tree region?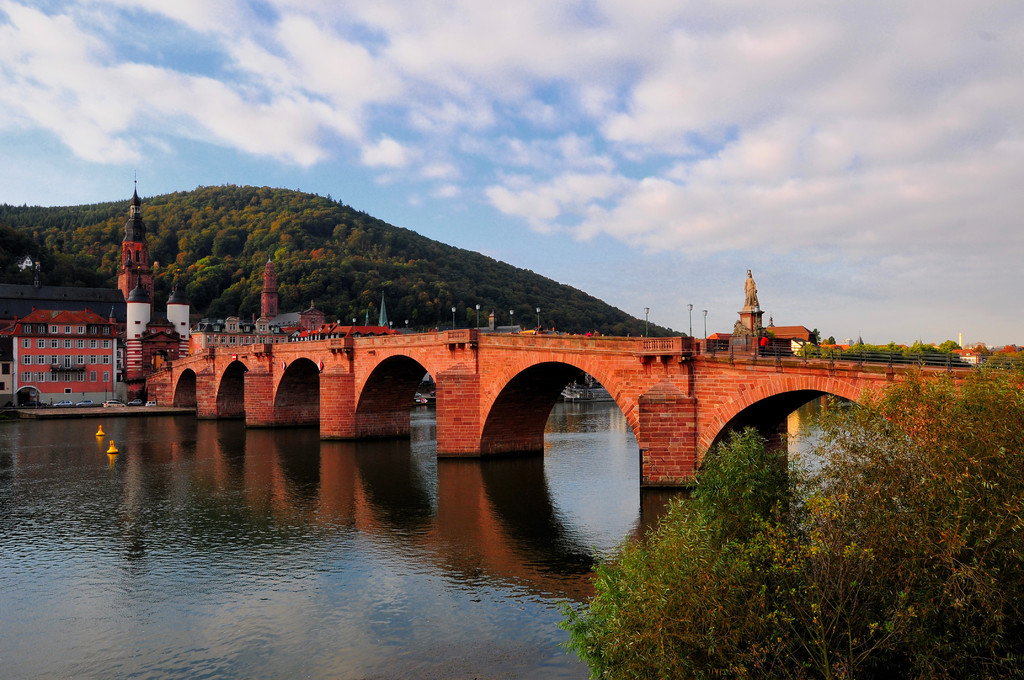
pyautogui.locateOnScreen(563, 369, 1016, 679)
